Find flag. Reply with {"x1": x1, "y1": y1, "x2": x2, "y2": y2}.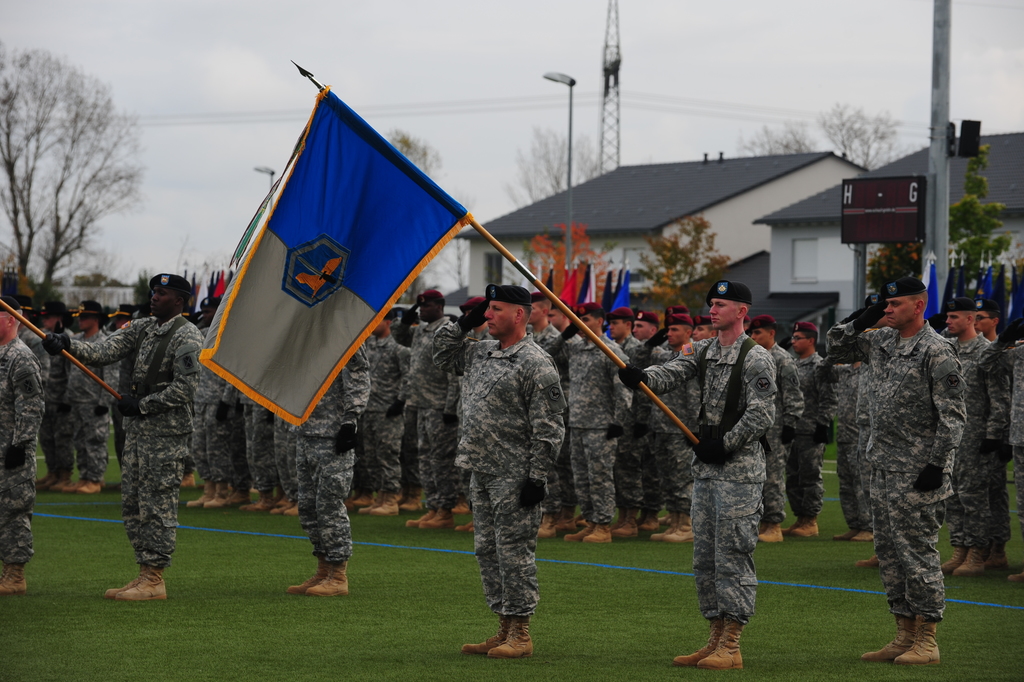
{"x1": 921, "y1": 261, "x2": 939, "y2": 321}.
